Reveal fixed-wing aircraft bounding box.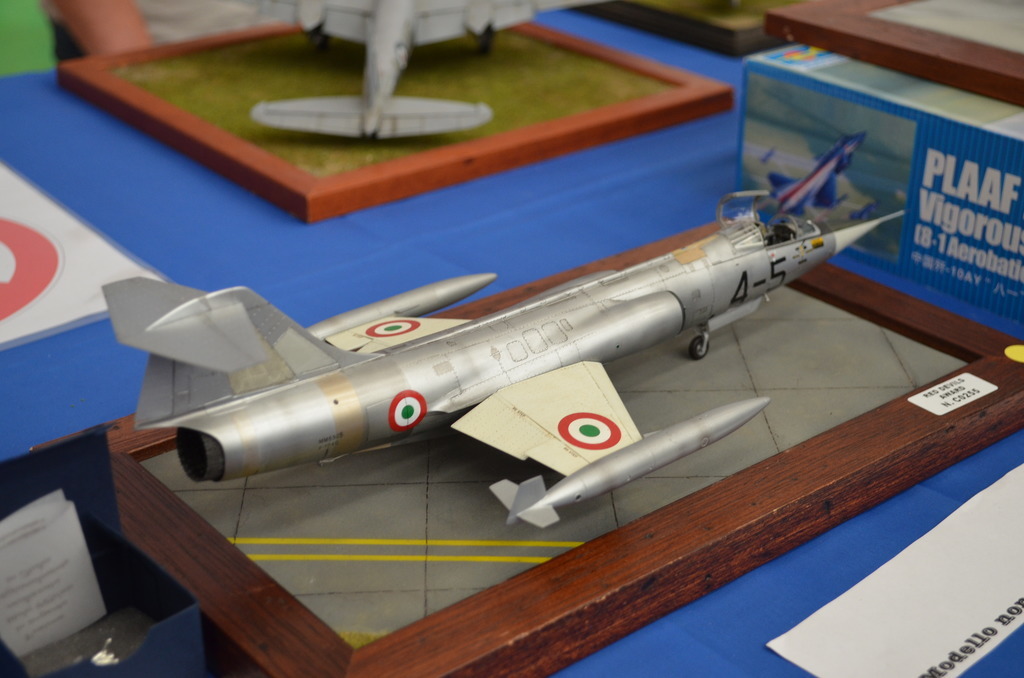
Revealed: bbox(95, 197, 883, 527).
